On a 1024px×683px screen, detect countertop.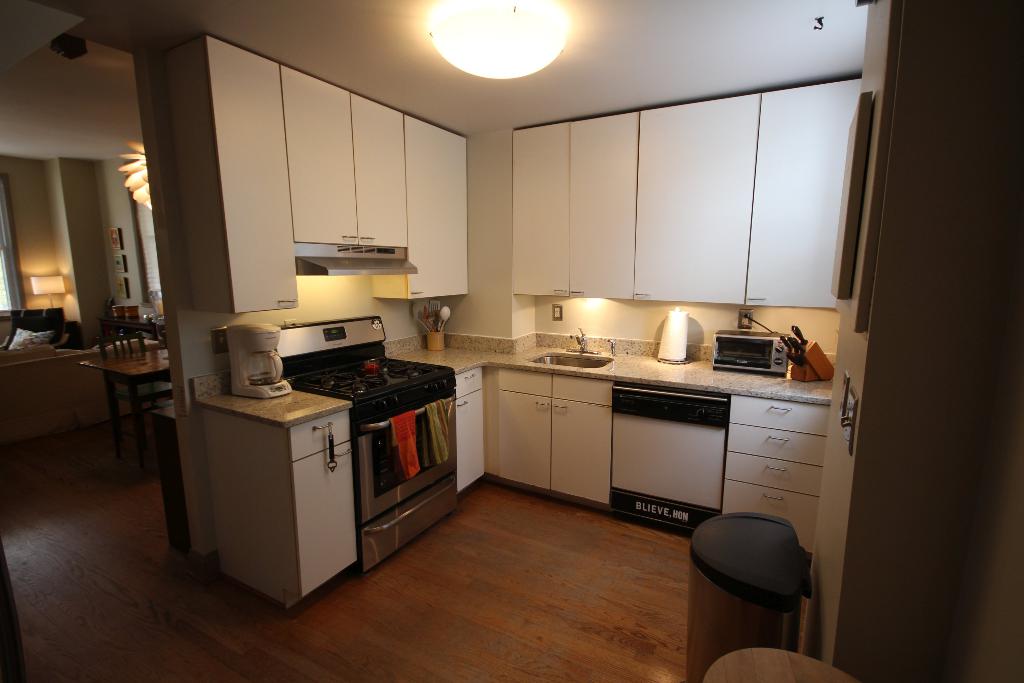
Rect(195, 322, 833, 616).
